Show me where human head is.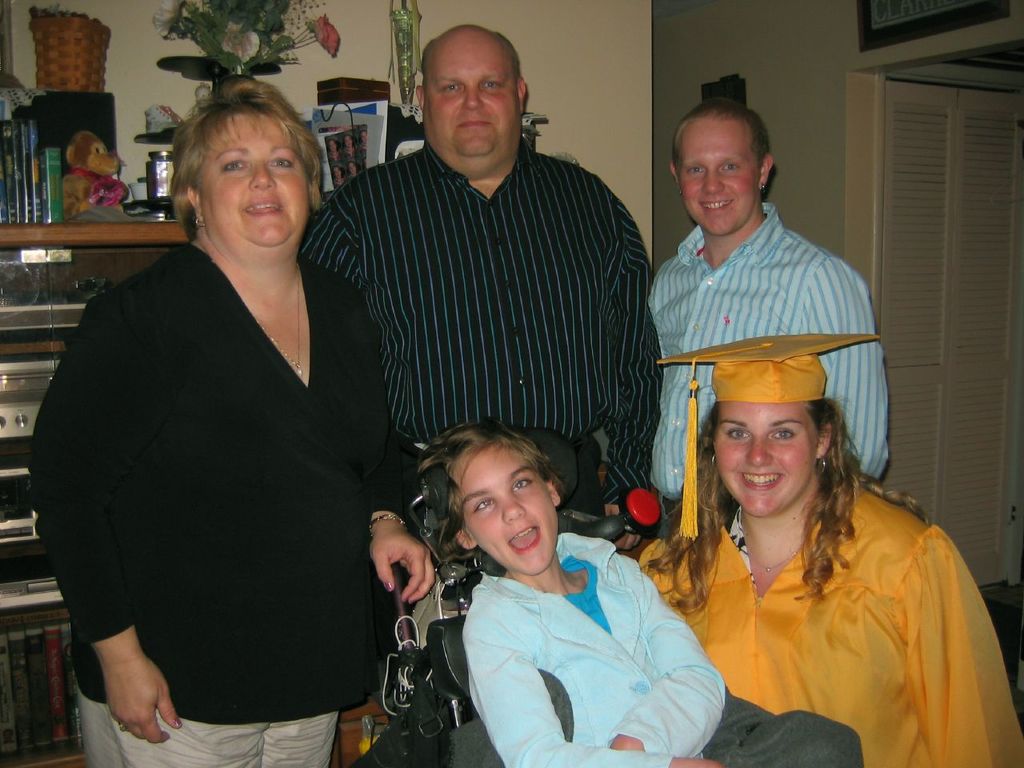
human head is at crop(410, 25, 532, 165).
